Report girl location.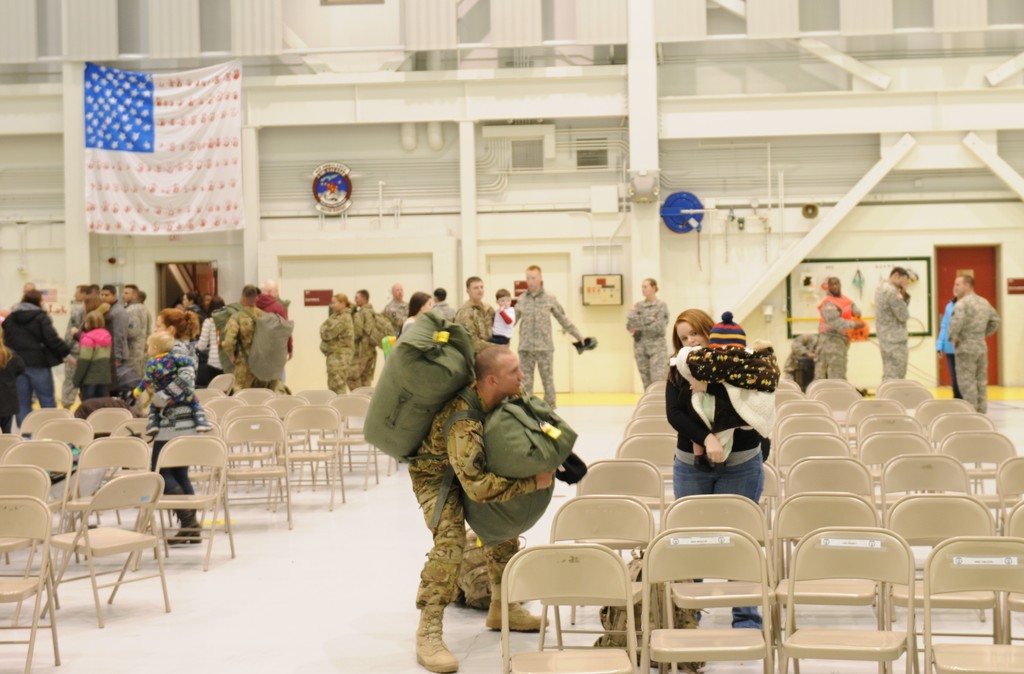
Report: [68, 307, 110, 400].
